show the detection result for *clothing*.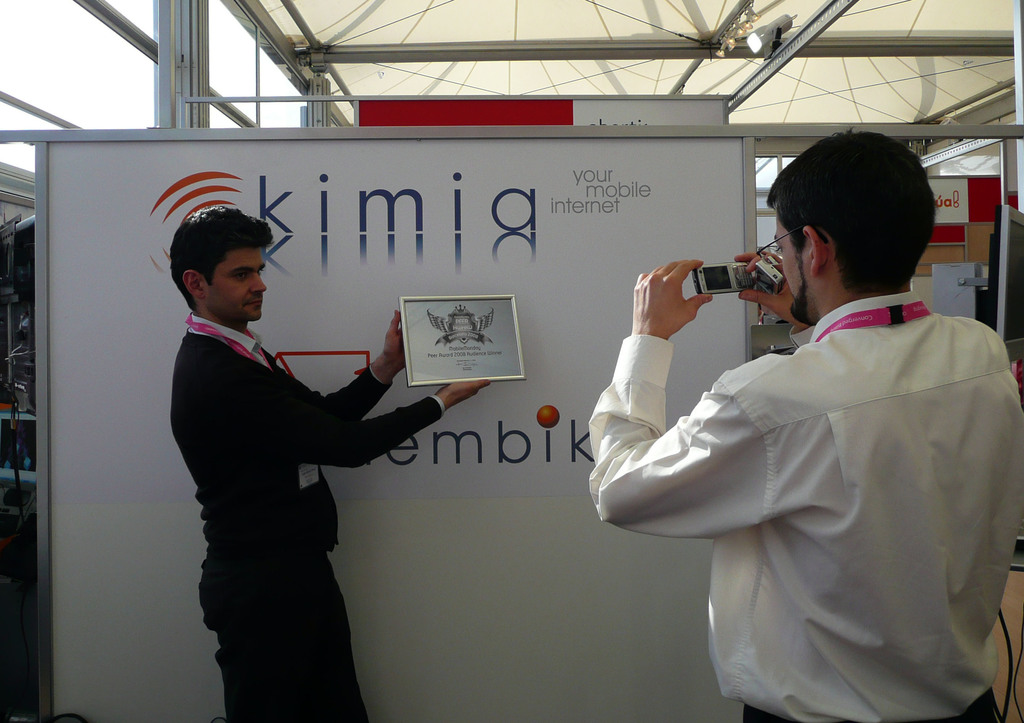
locate(170, 314, 444, 722).
